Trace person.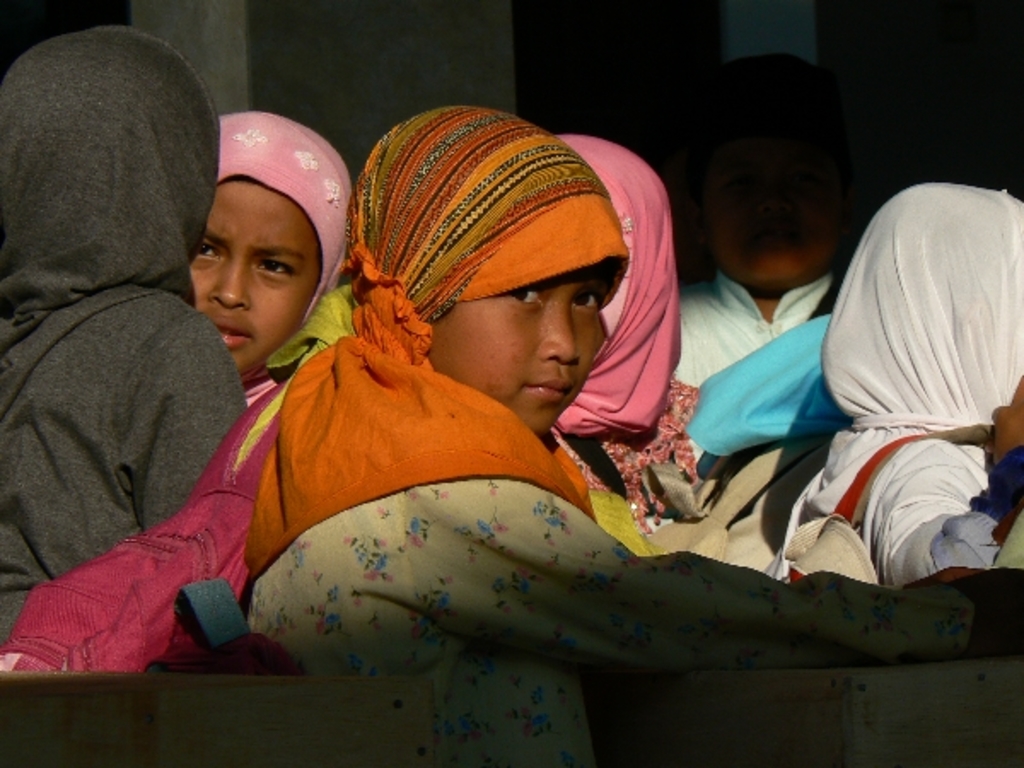
Traced to bbox(244, 102, 1022, 761).
